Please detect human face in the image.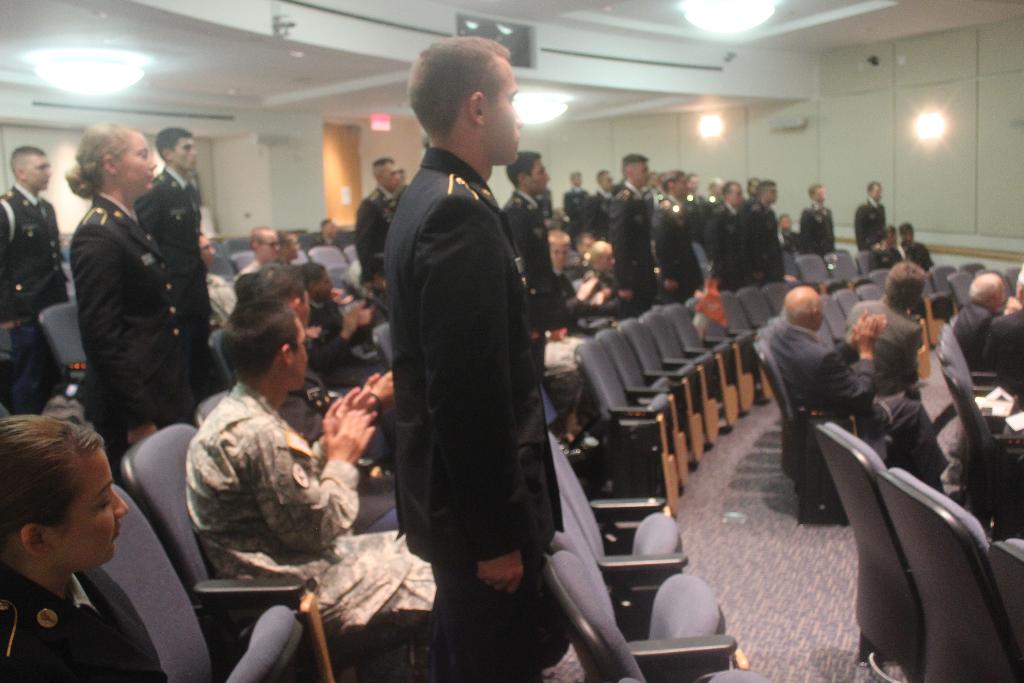
bbox=[689, 175, 698, 192].
